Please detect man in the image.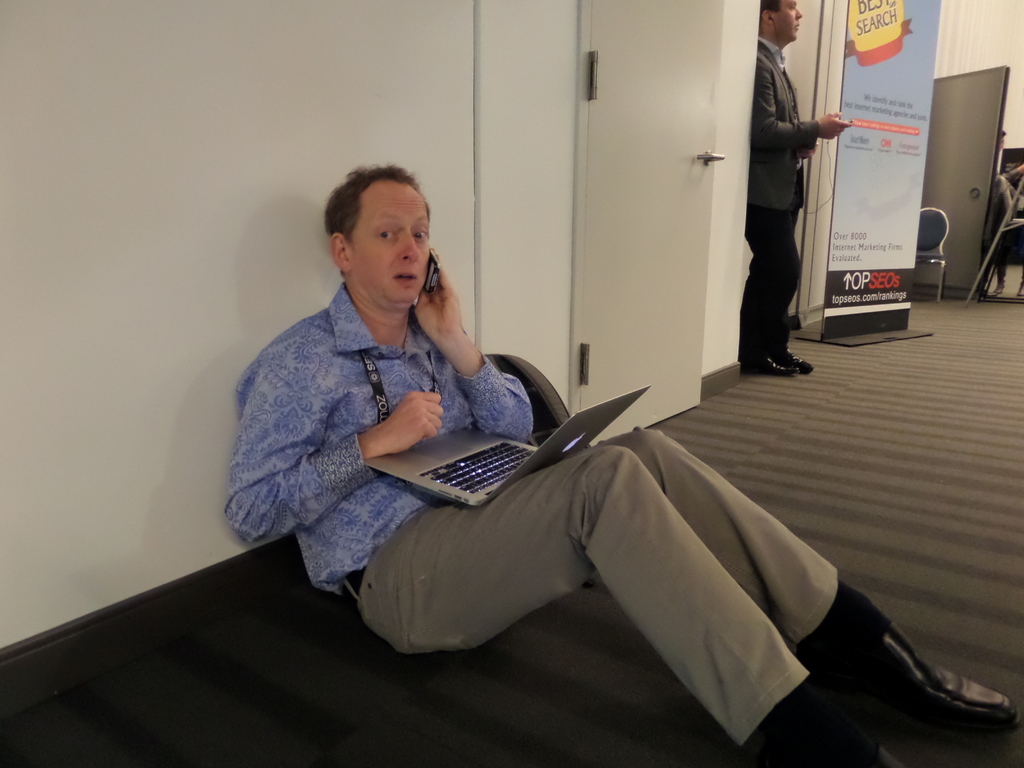
x1=743 y1=0 x2=852 y2=383.
